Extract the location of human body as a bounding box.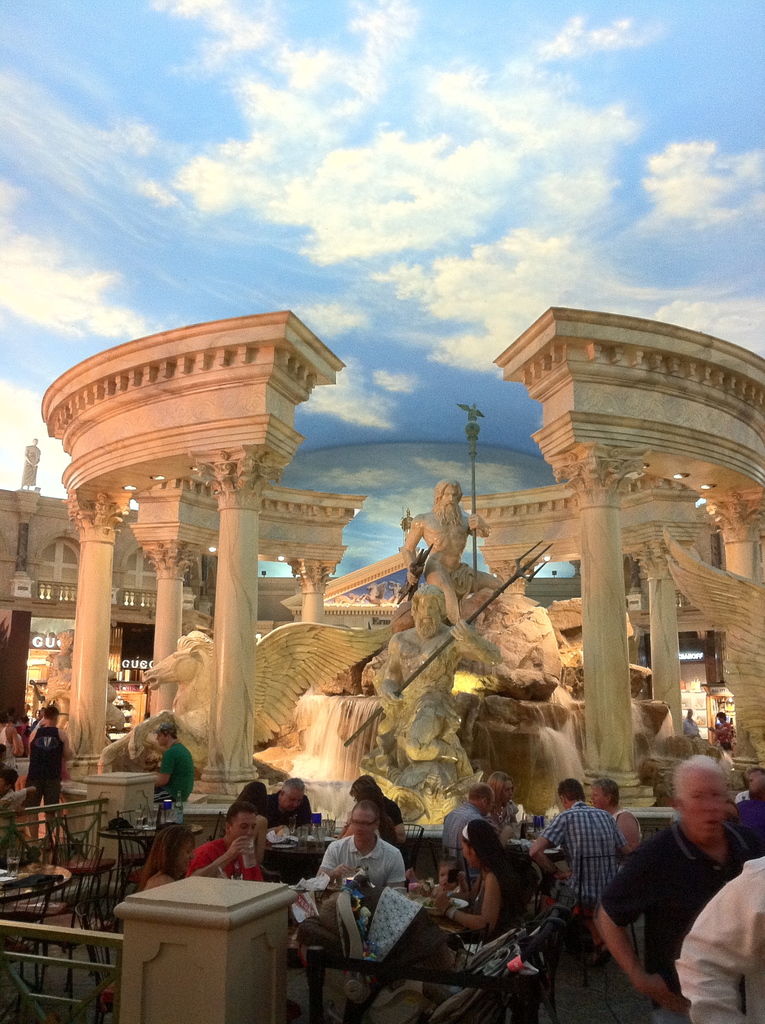
{"x1": 470, "y1": 788, "x2": 524, "y2": 852}.
